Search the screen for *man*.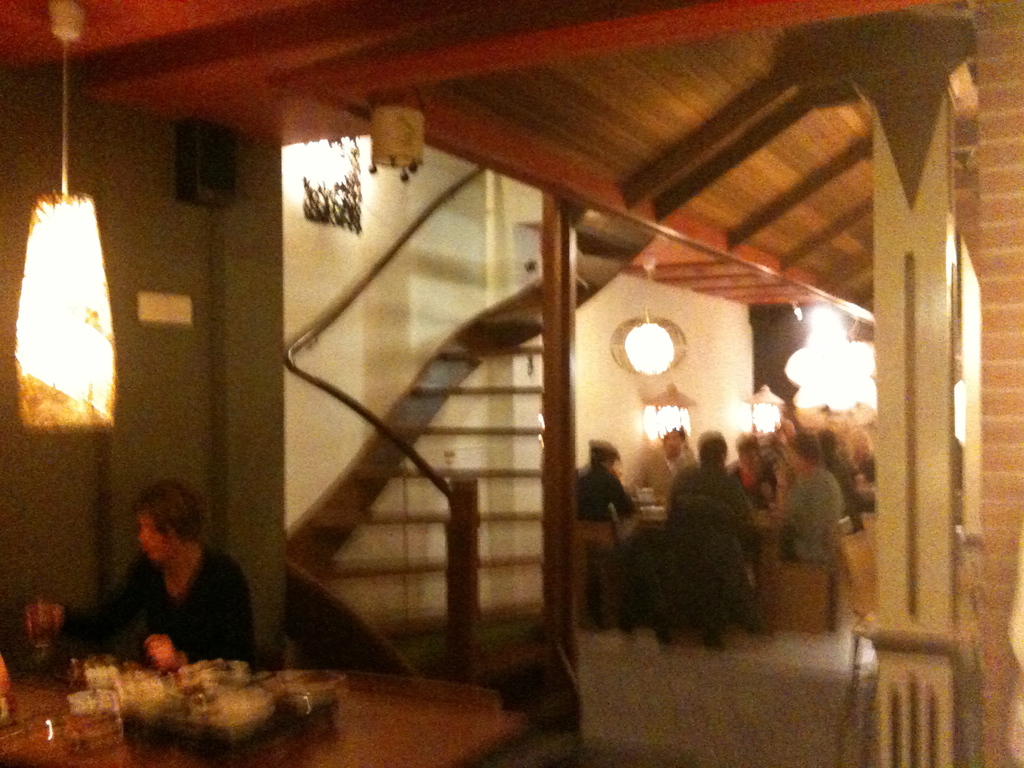
Found at bbox=[659, 429, 756, 517].
